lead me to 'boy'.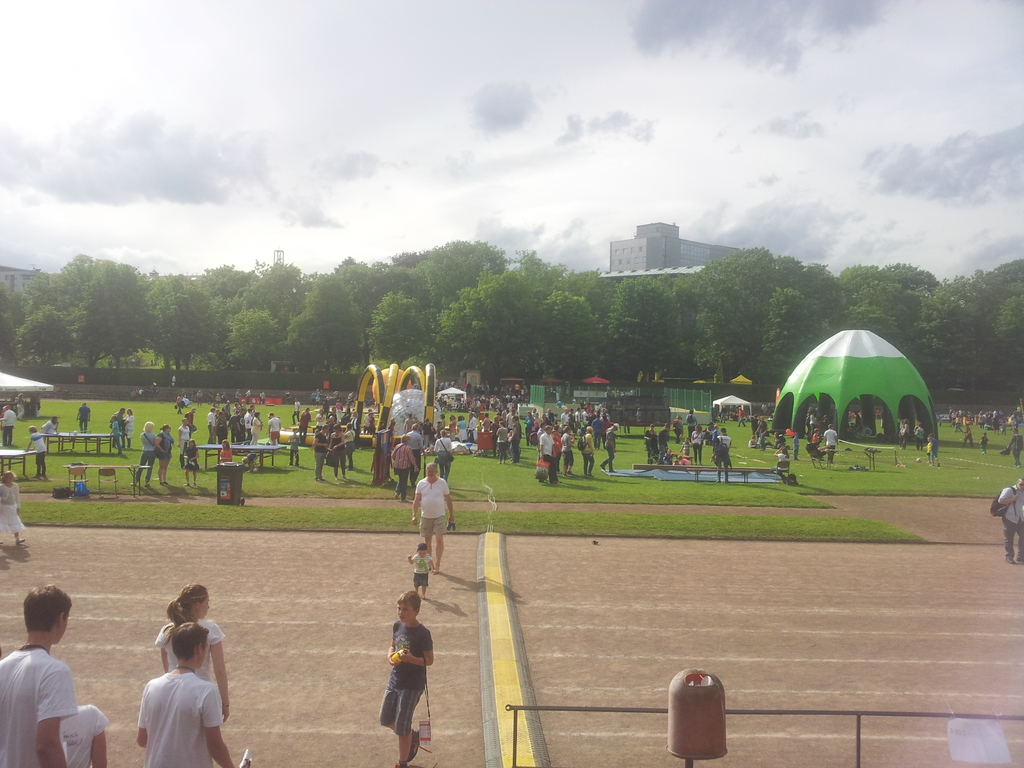
Lead to crop(377, 590, 434, 767).
